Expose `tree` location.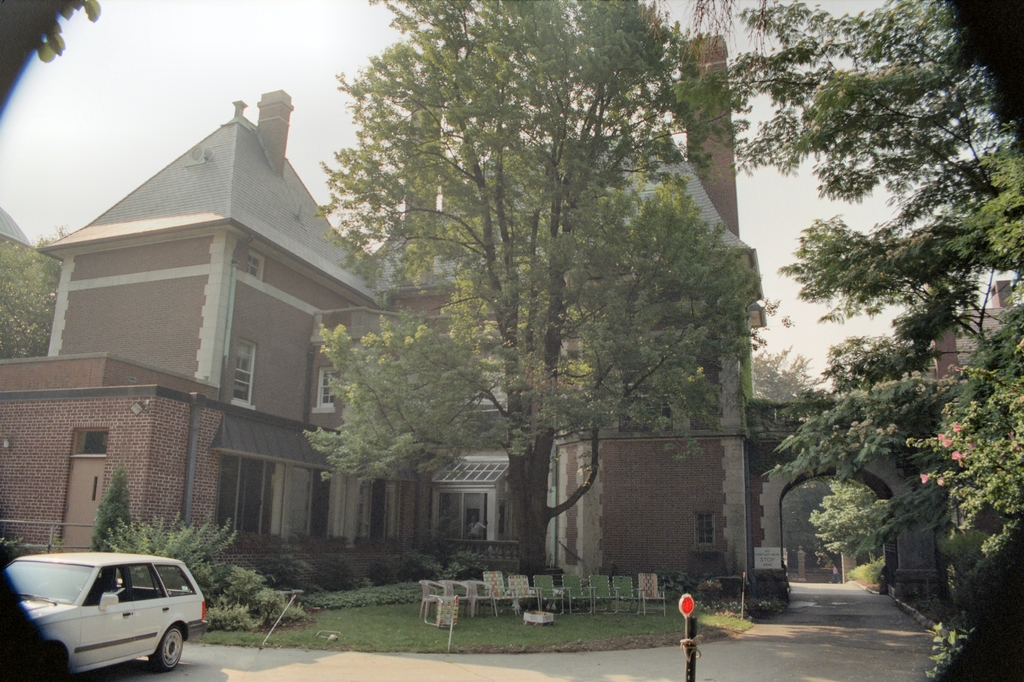
Exposed at [x1=945, y1=133, x2=1023, y2=301].
